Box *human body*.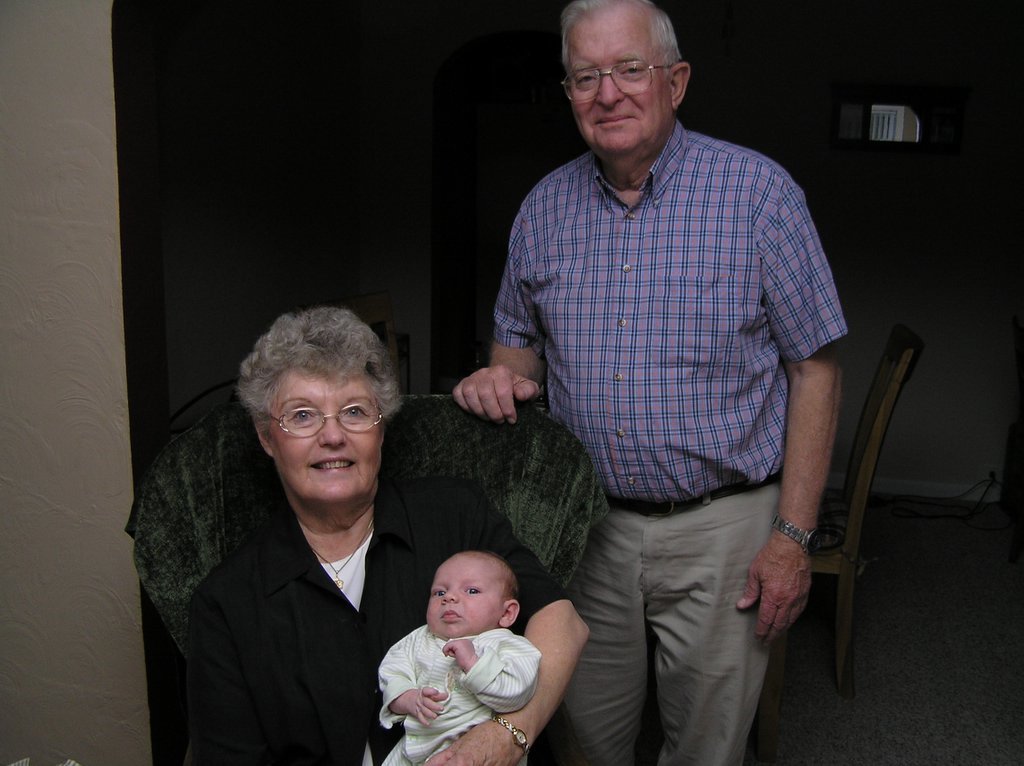
(178, 298, 582, 765).
